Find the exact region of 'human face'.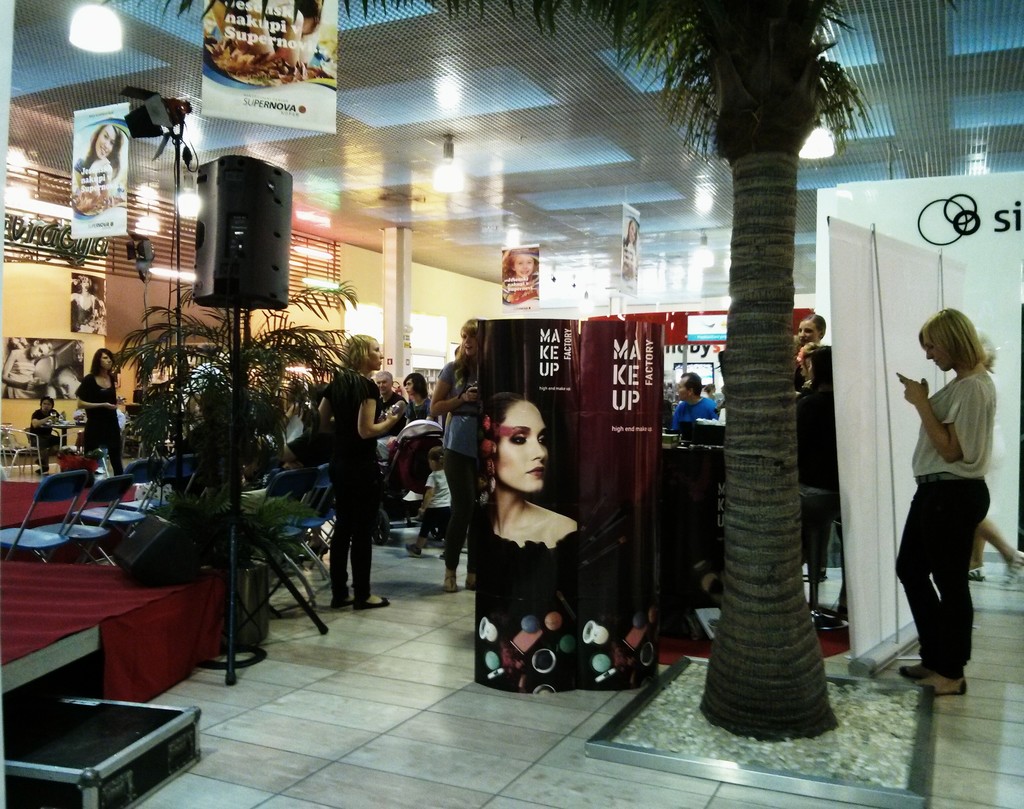
Exact region: [left=53, top=379, right=76, bottom=399].
